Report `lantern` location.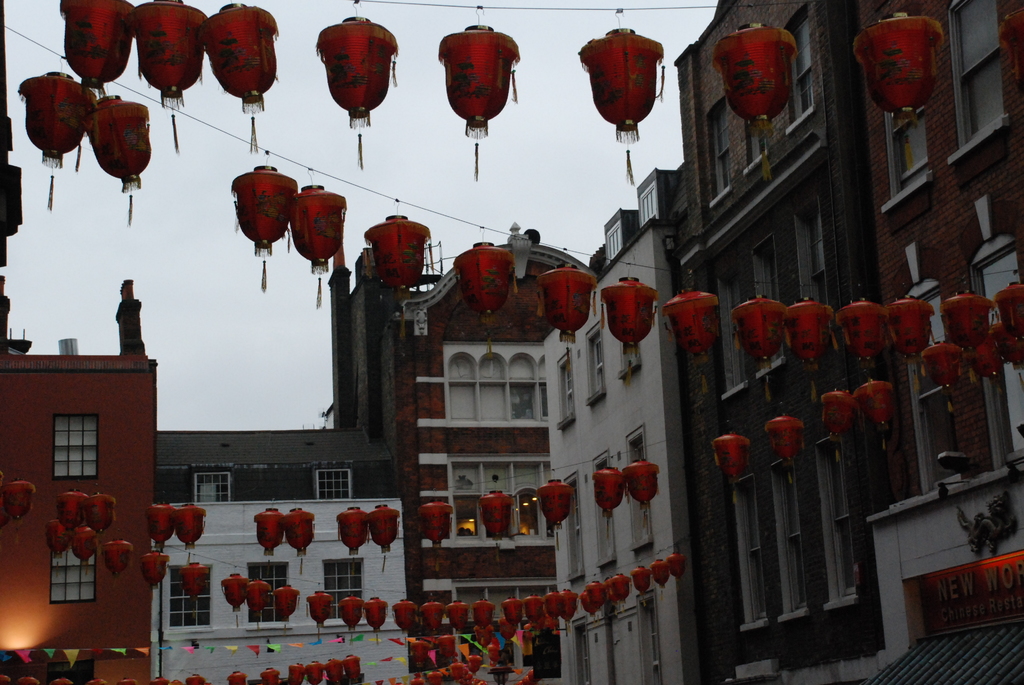
Report: locate(175, 505, 205, 548).
